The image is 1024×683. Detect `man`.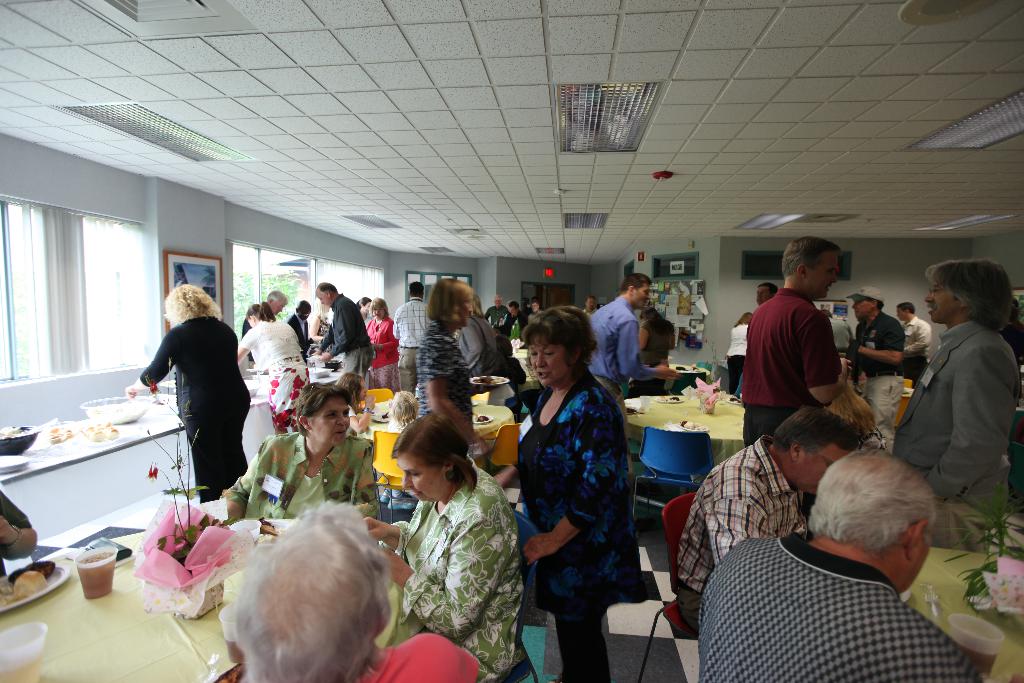
Detection: rect(524, 298, 544, 318).
